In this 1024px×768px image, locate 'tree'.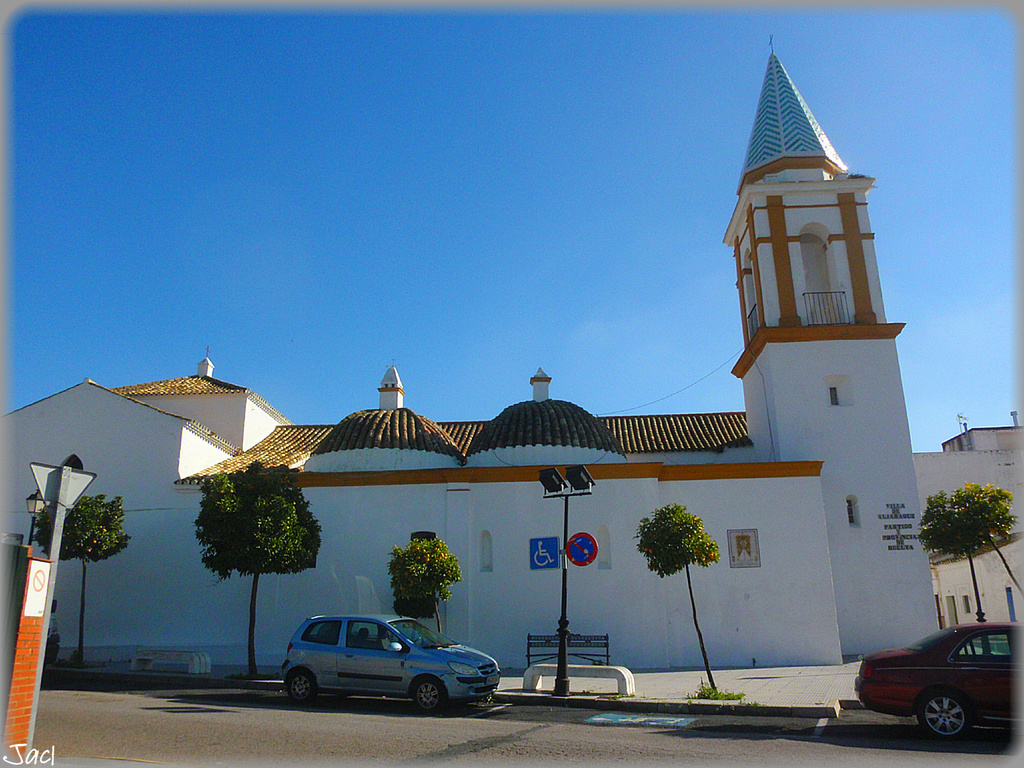
Bounding box: l=190, t=459, r=321, b=683.
